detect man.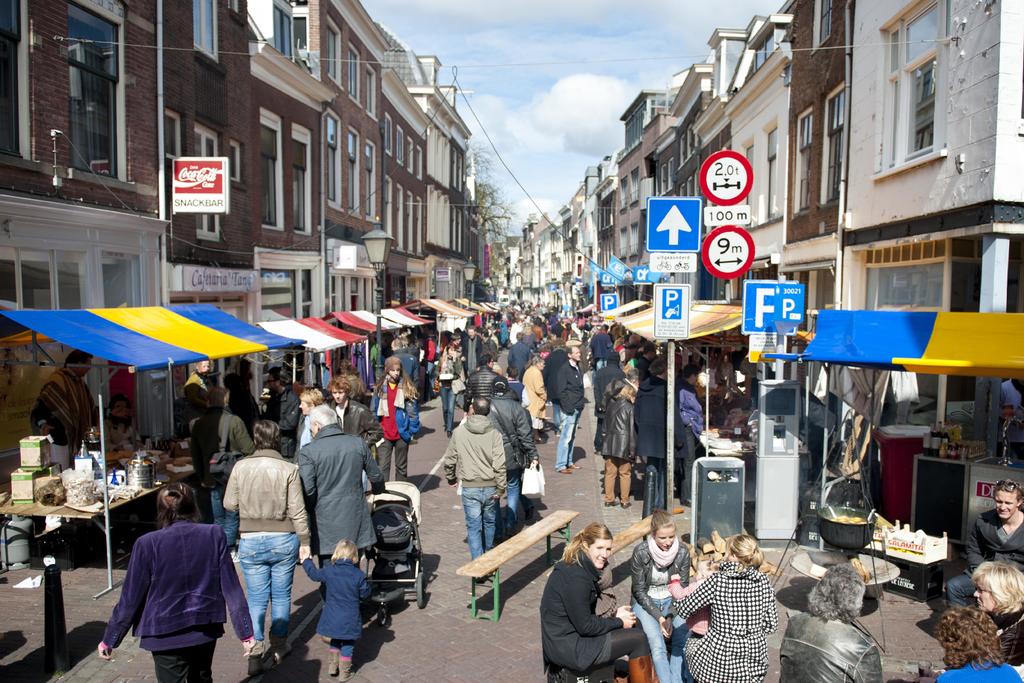
Detected at box=[593, 350, 623, 450].
